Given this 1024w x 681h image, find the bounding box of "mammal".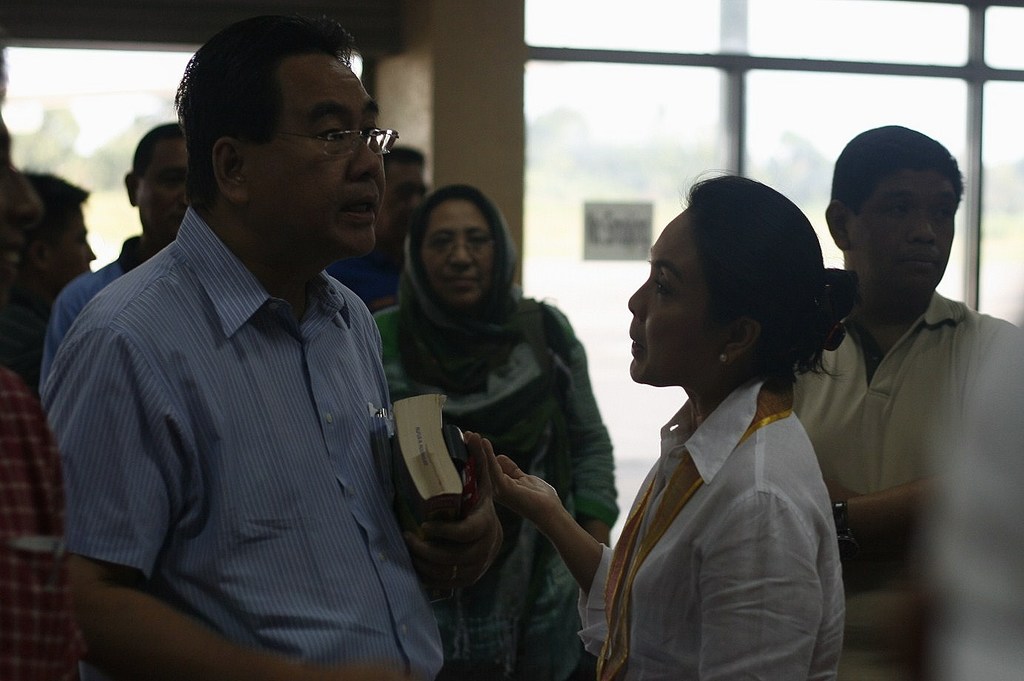
(330,136,431,312).
